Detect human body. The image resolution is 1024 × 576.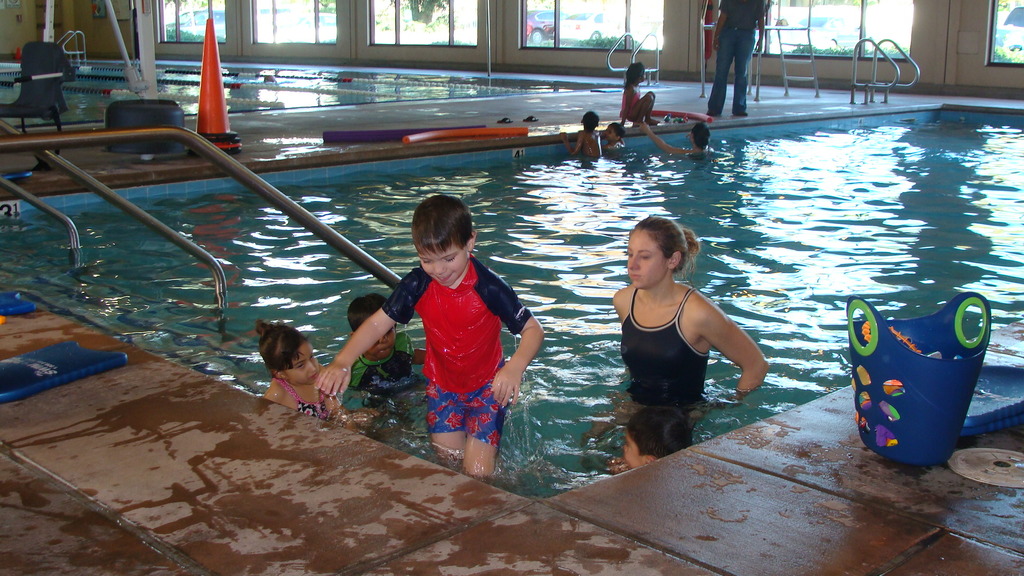
box(705, 0, 770, 115).
